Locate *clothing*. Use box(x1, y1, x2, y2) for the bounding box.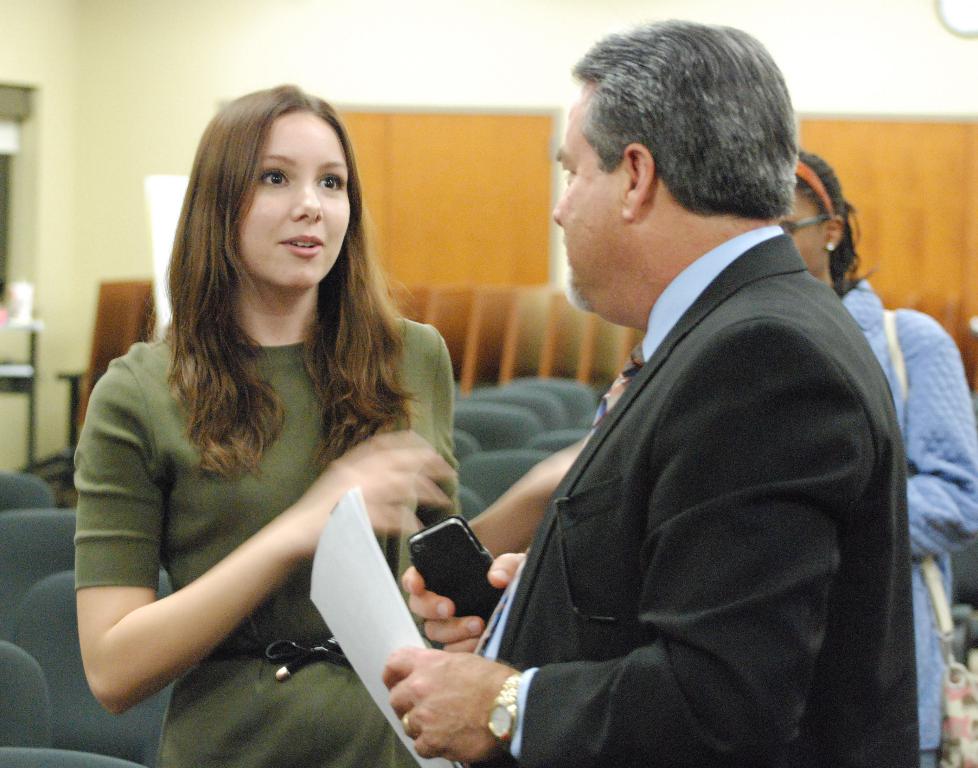
box(831, 270, 977, 767).
